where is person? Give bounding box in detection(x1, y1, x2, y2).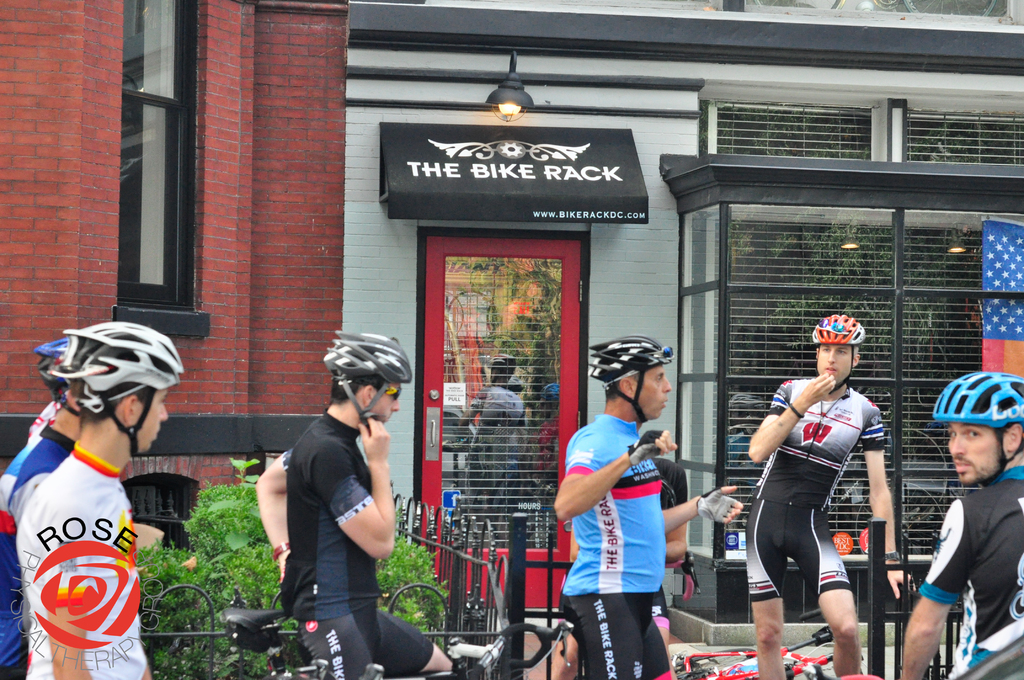
detection(257, 364, 451, 679).
